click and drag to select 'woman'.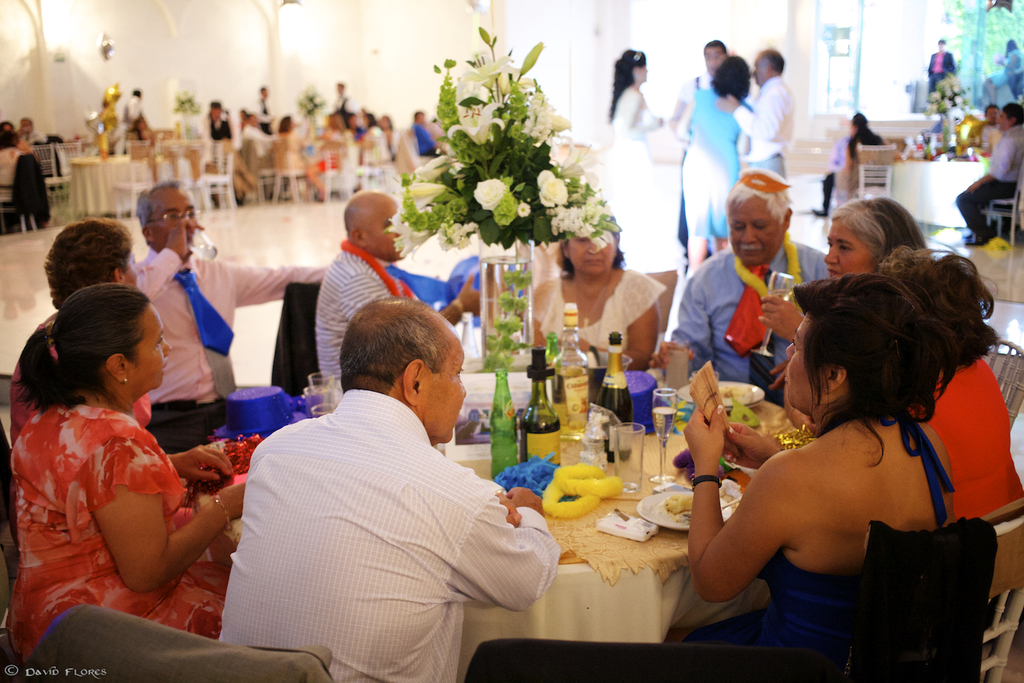
Selection: <region>844, 114, 903, 199</region>.
